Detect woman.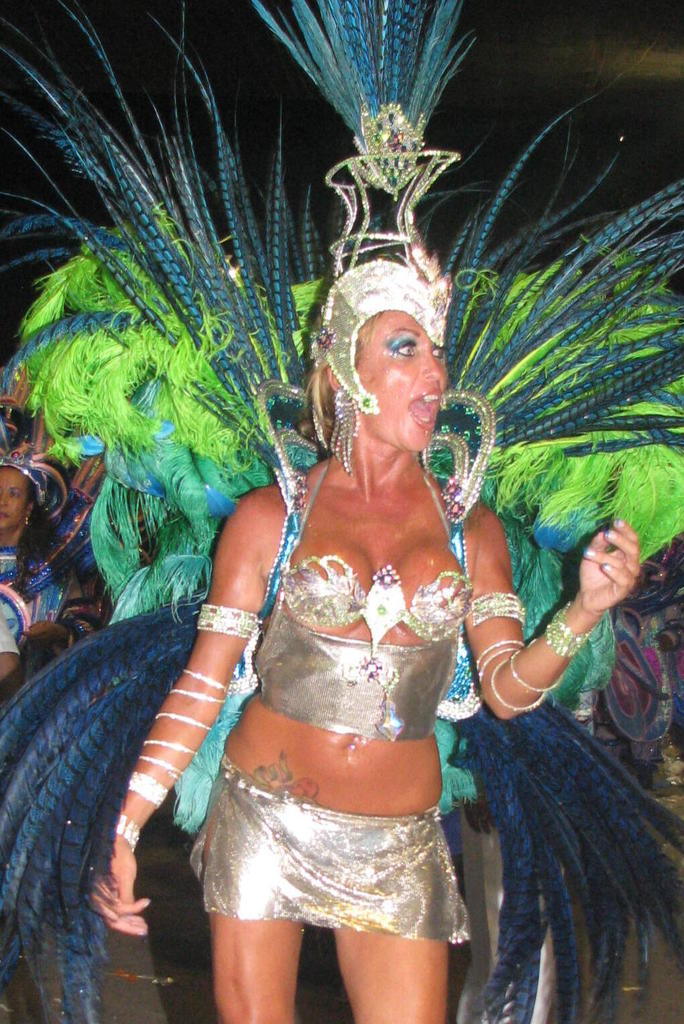
Detected at 86/251/642/1023.
